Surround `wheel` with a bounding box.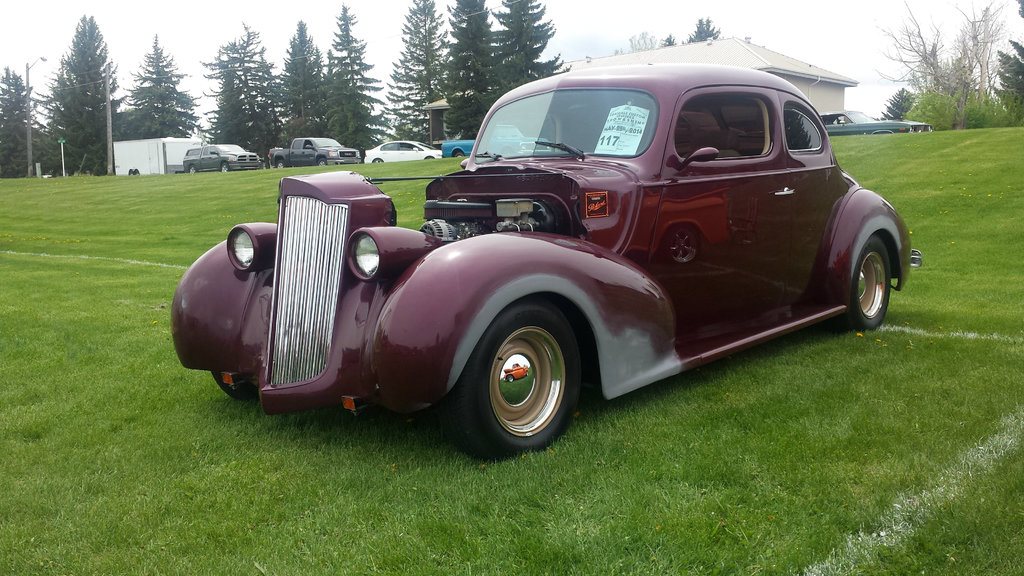
bbox=(276, 159, 285, 168).
